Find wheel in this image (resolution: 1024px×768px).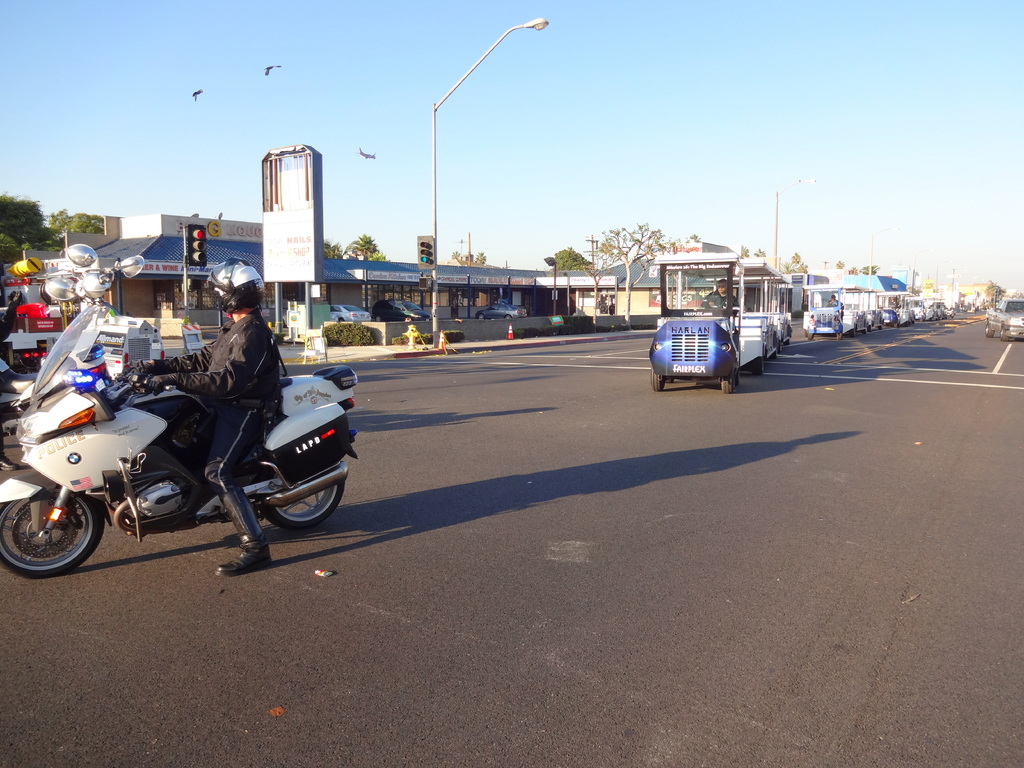
BBox(646, 367, 664, 394).
